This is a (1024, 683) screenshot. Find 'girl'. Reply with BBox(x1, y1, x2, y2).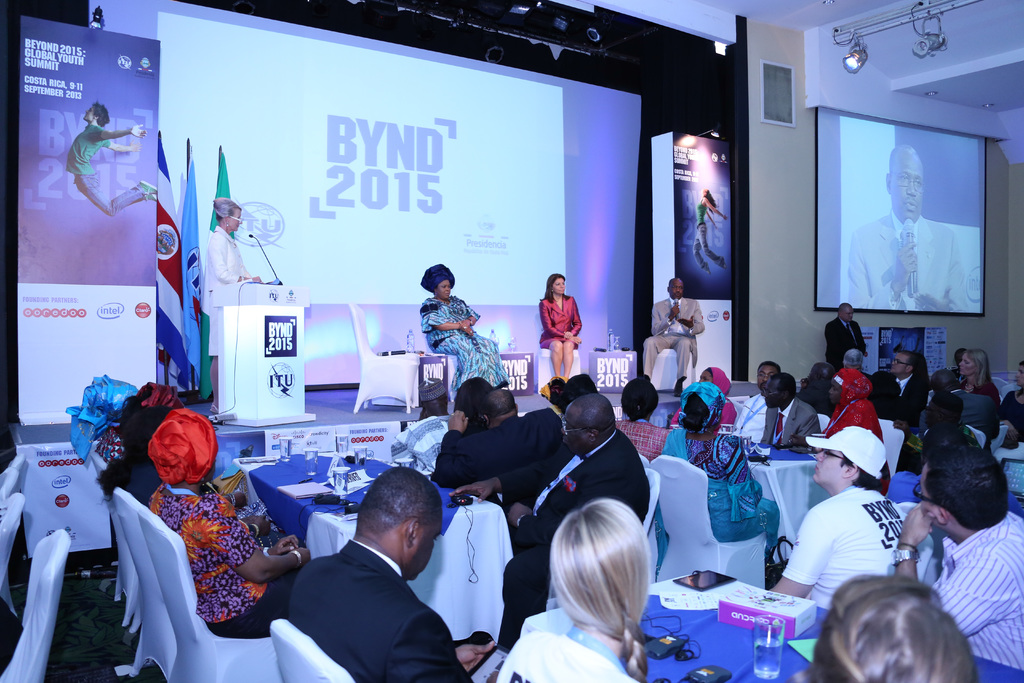
BBox(493, 494, 649, 682).
